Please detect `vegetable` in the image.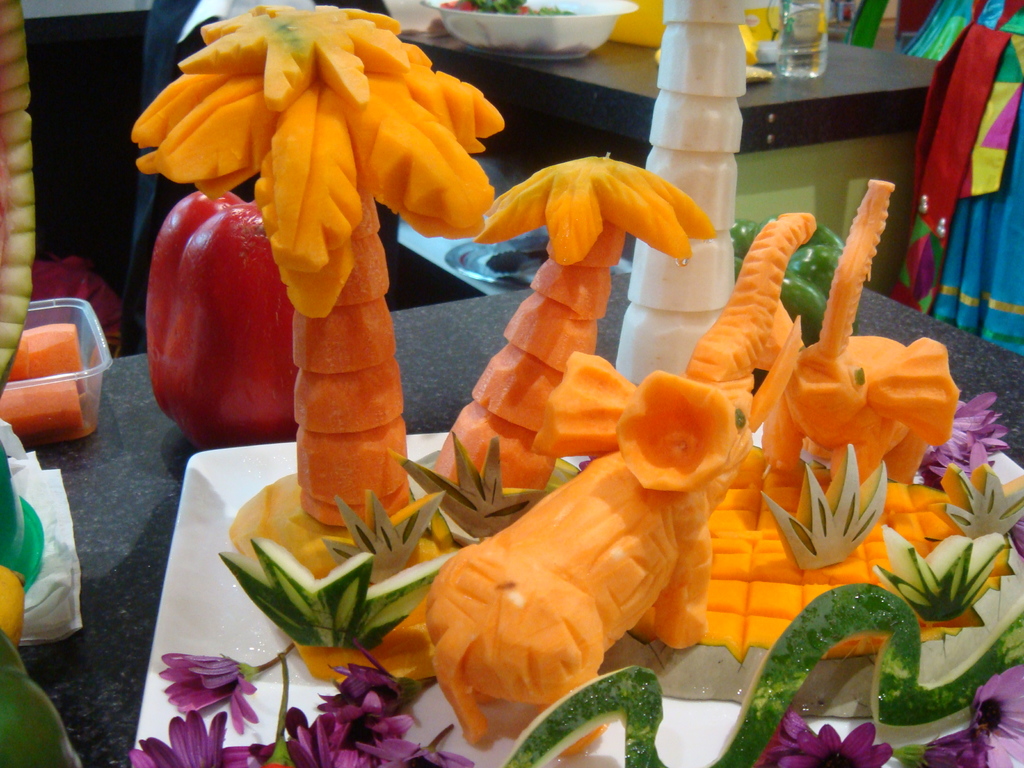
[431,152,713,490].
